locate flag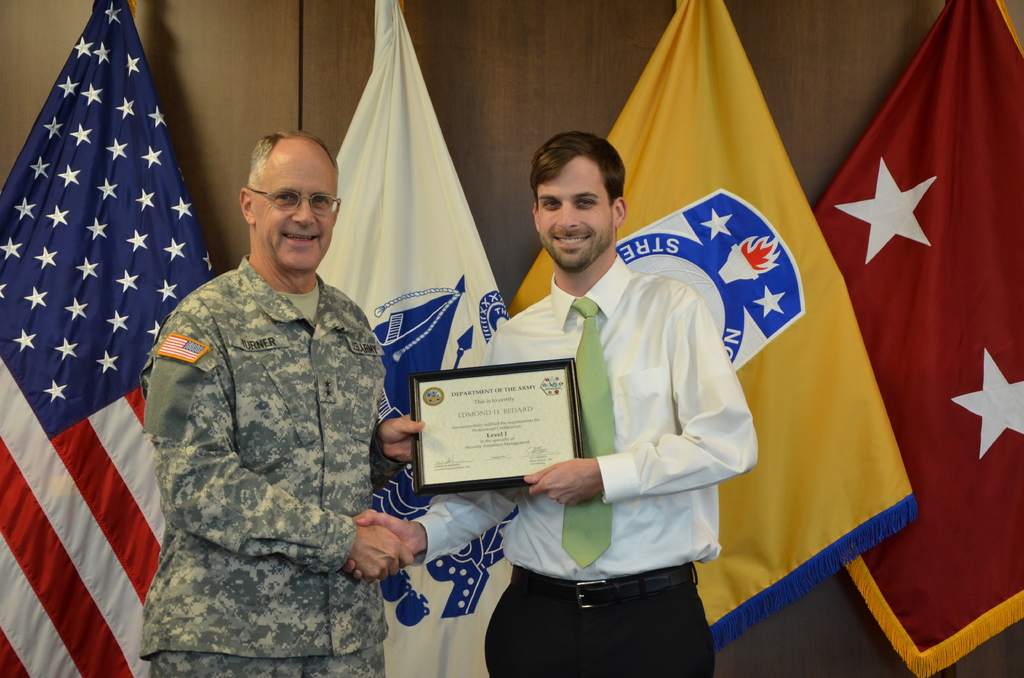
bbox=(12, 0, 202, 677)
